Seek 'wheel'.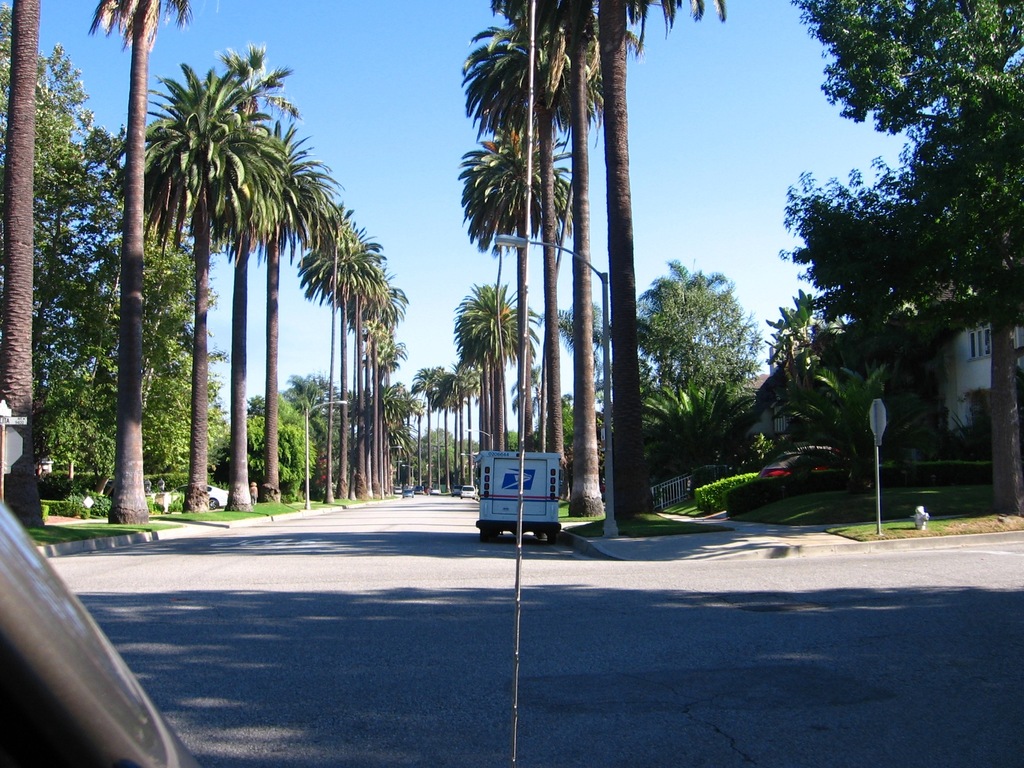
(546, 529, 558, 546).
